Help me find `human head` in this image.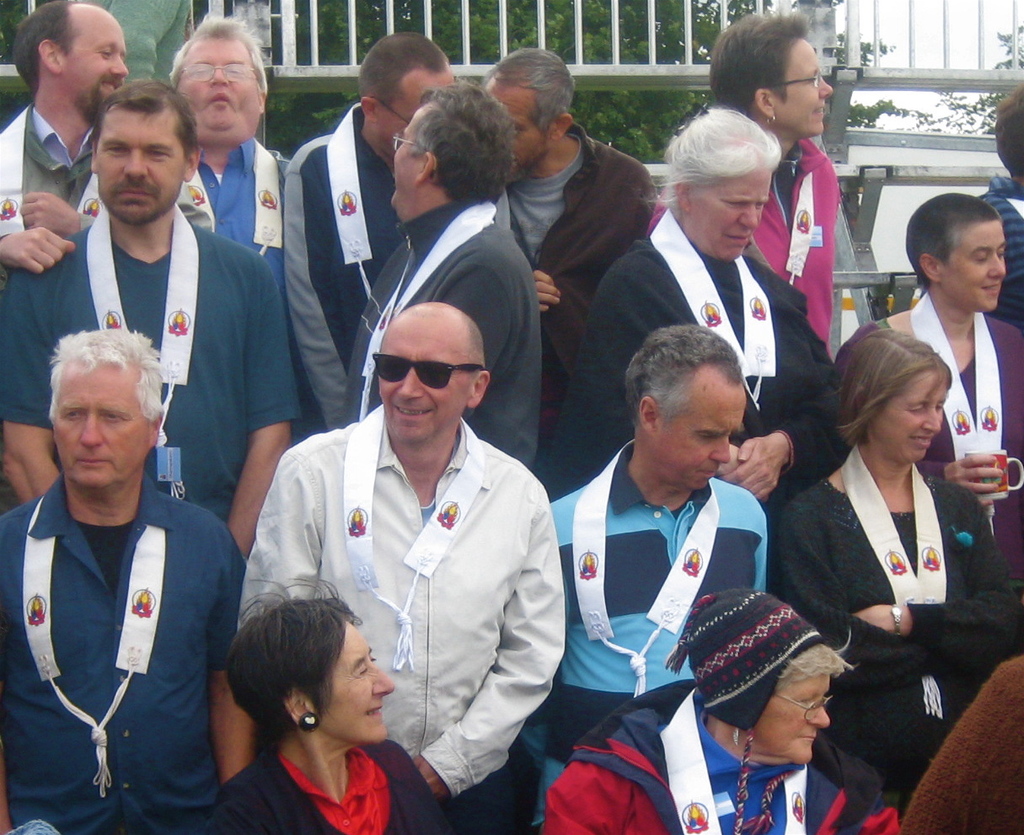
Found it: [left=486, top=47, right=574, bottom=185].
